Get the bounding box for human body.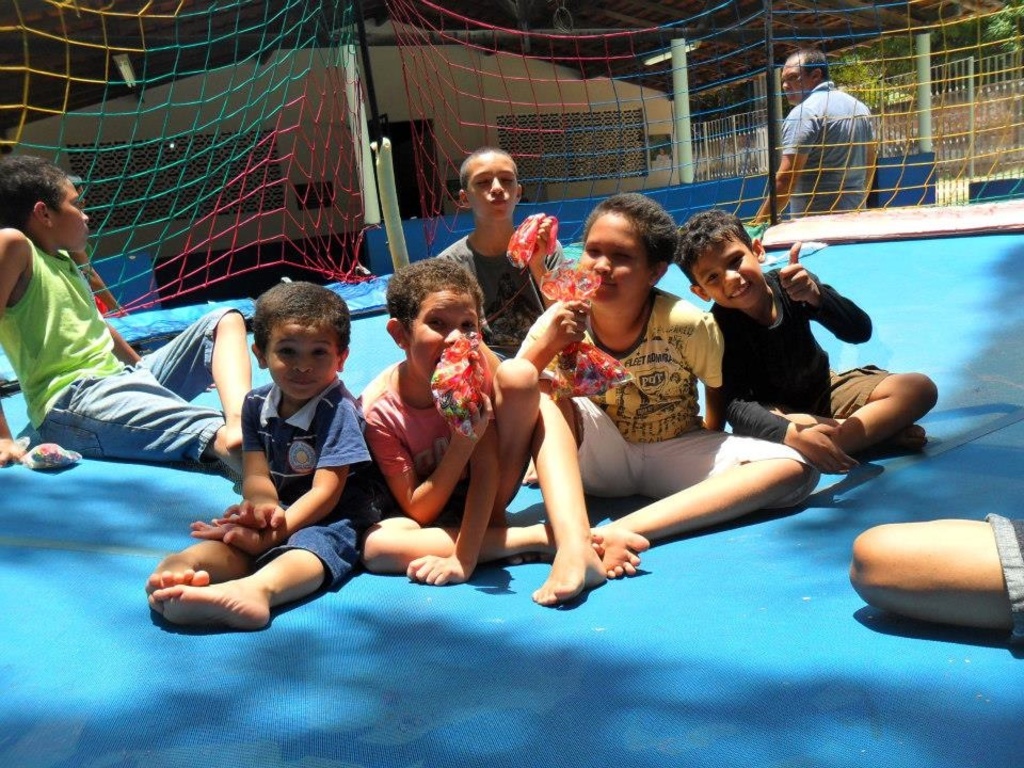
crop(757, 51, 882, 224).
